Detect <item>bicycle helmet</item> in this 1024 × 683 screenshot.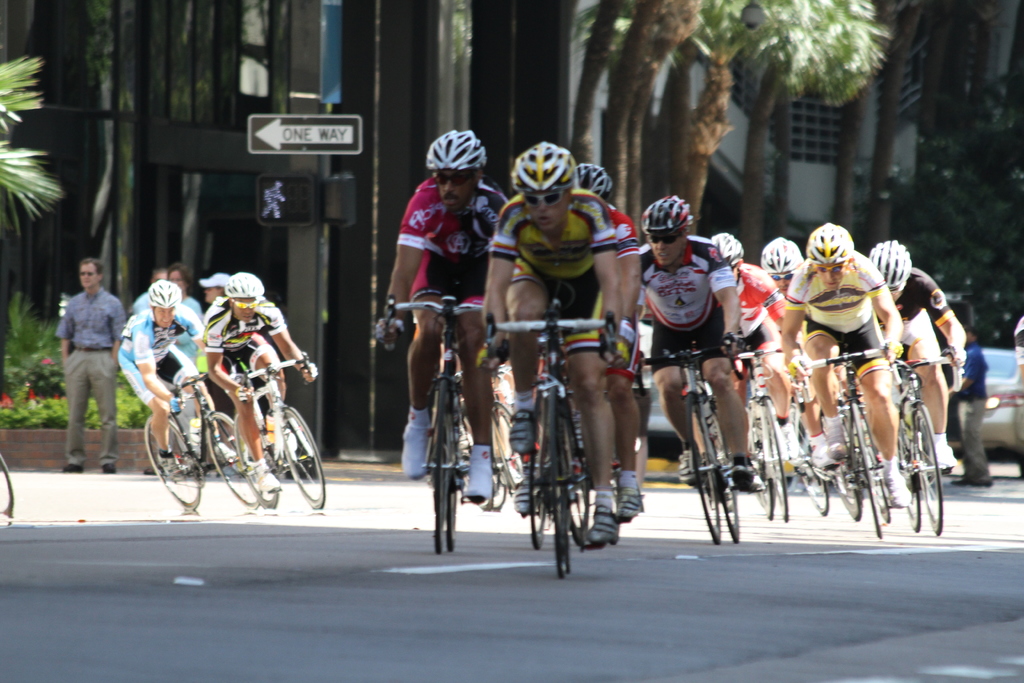
Detection: bbox(509, 135, 573, 194).
